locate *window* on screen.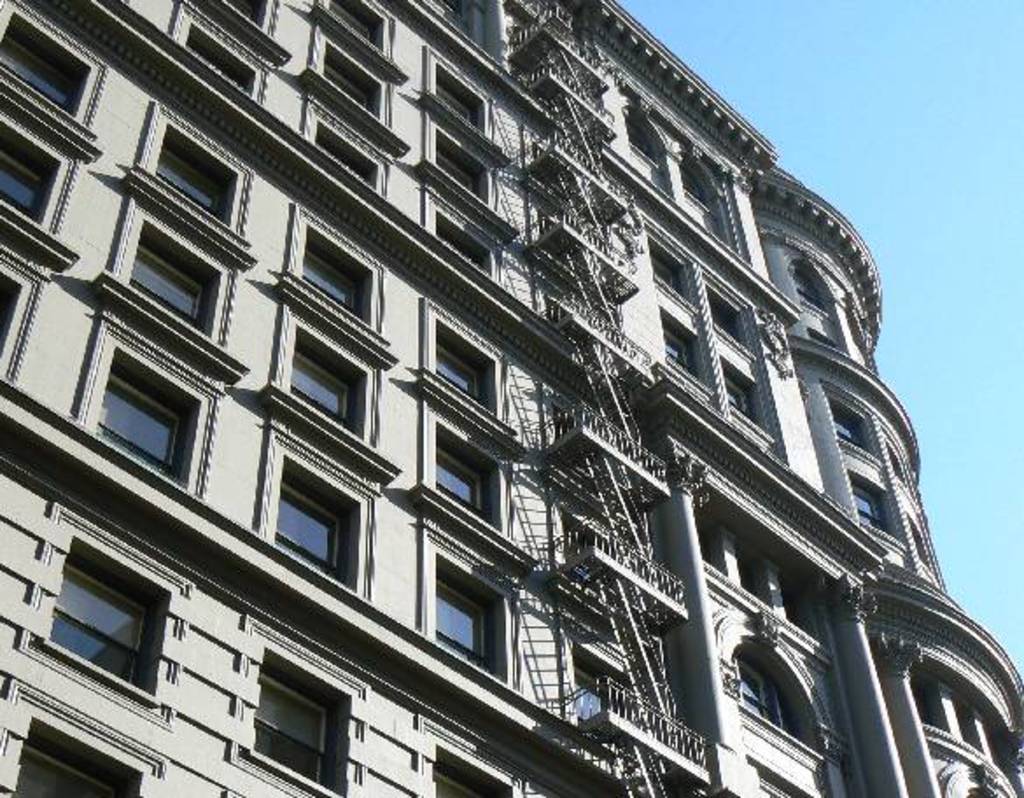
On screen at (289, 208, 396, 355).
